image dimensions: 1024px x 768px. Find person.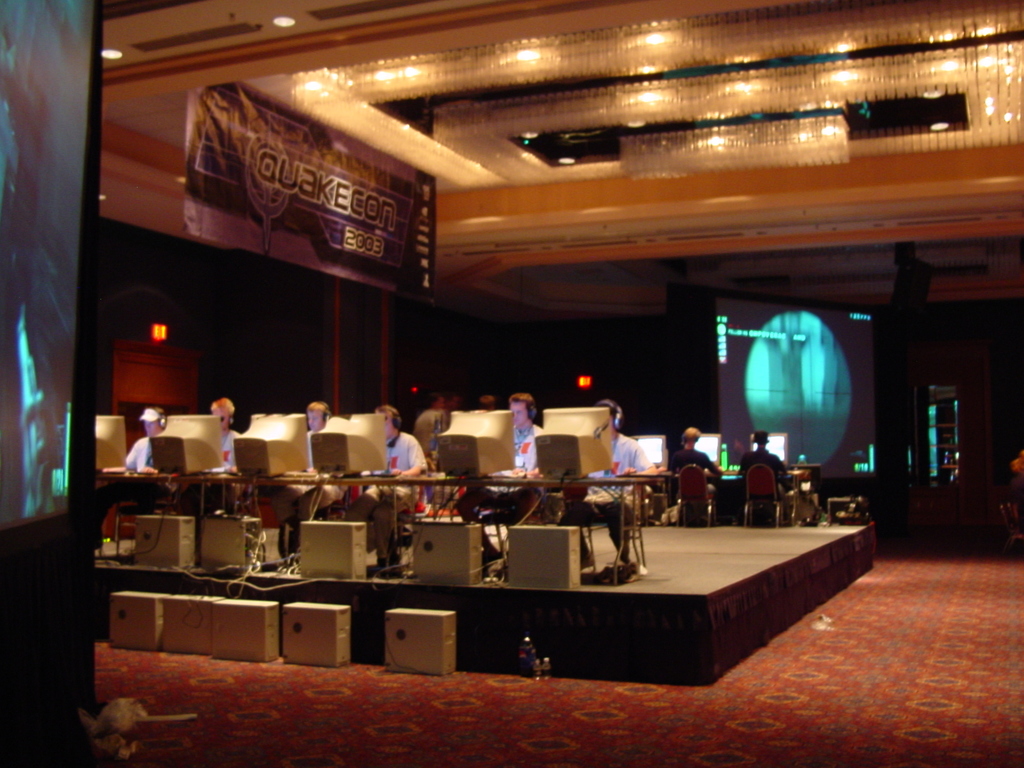
461 394 552 575.
